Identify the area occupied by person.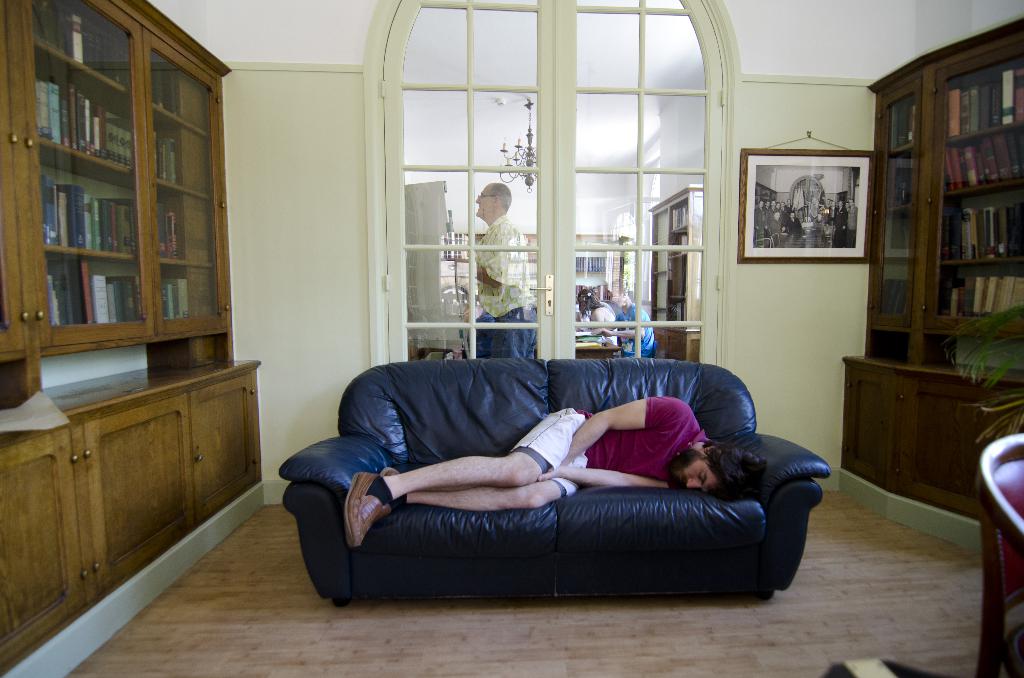
Area: BBox(351, 394, 755, 547).
